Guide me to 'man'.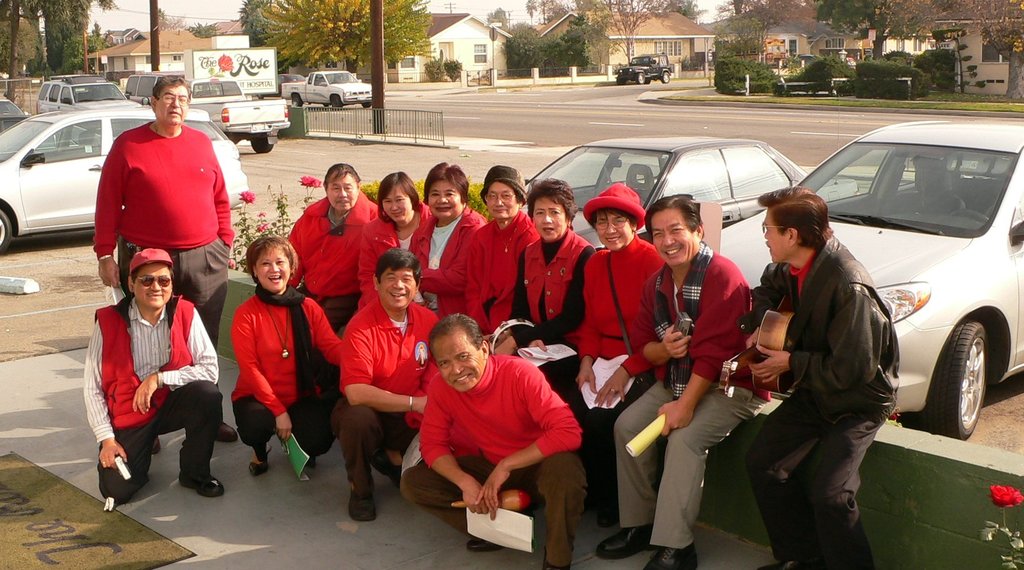
Guidance: (x1=331, y1=248, x2=441, y2=521).
